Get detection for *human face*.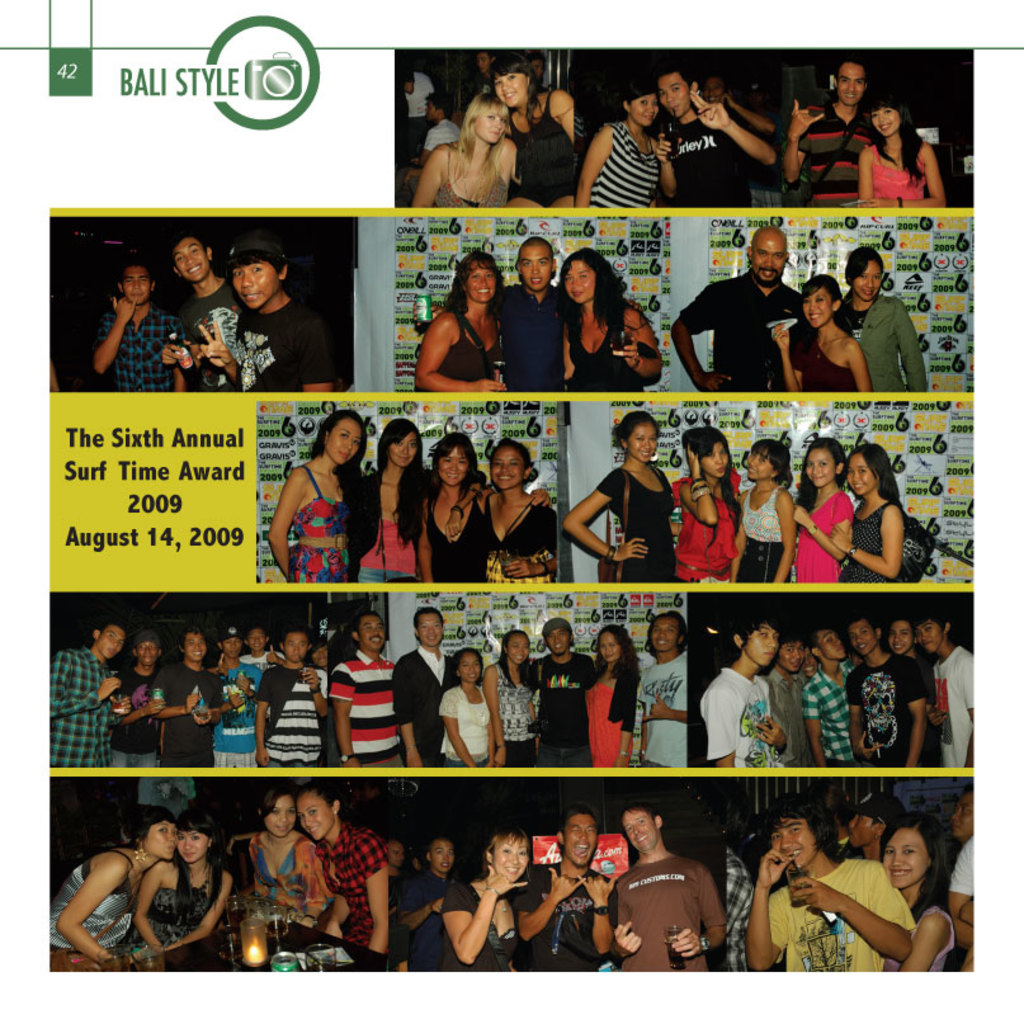
Detection: (x1=546, y1=628, x2=568, y2=652).
